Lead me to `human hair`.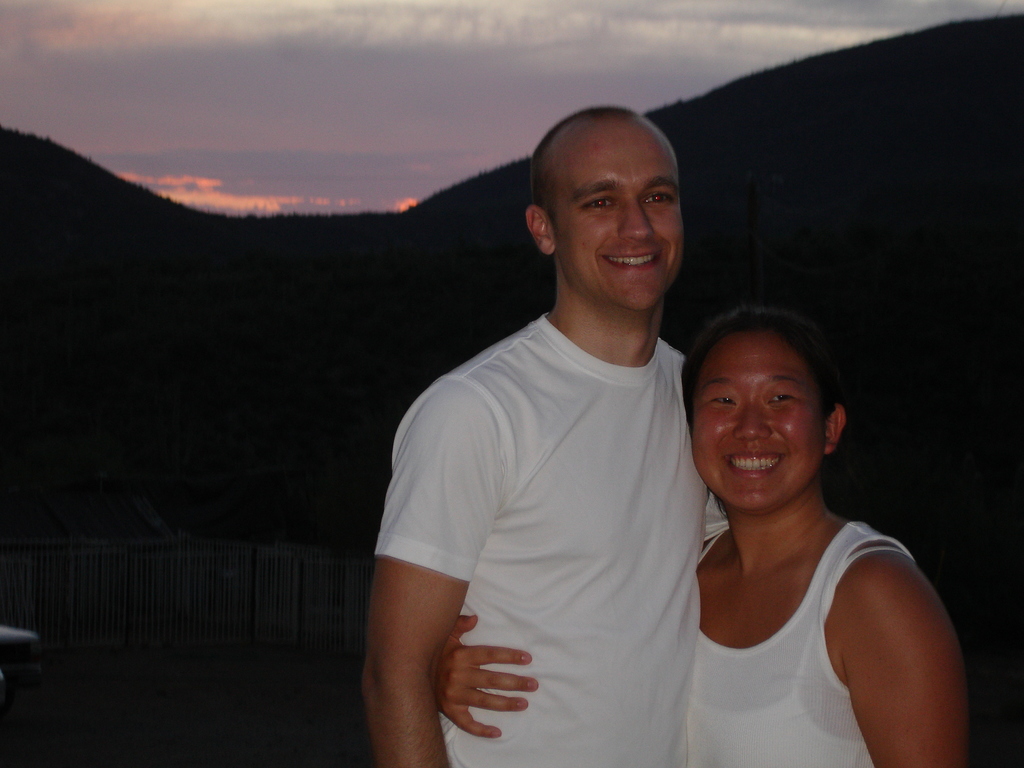
Lead to 671 295 842 427.
